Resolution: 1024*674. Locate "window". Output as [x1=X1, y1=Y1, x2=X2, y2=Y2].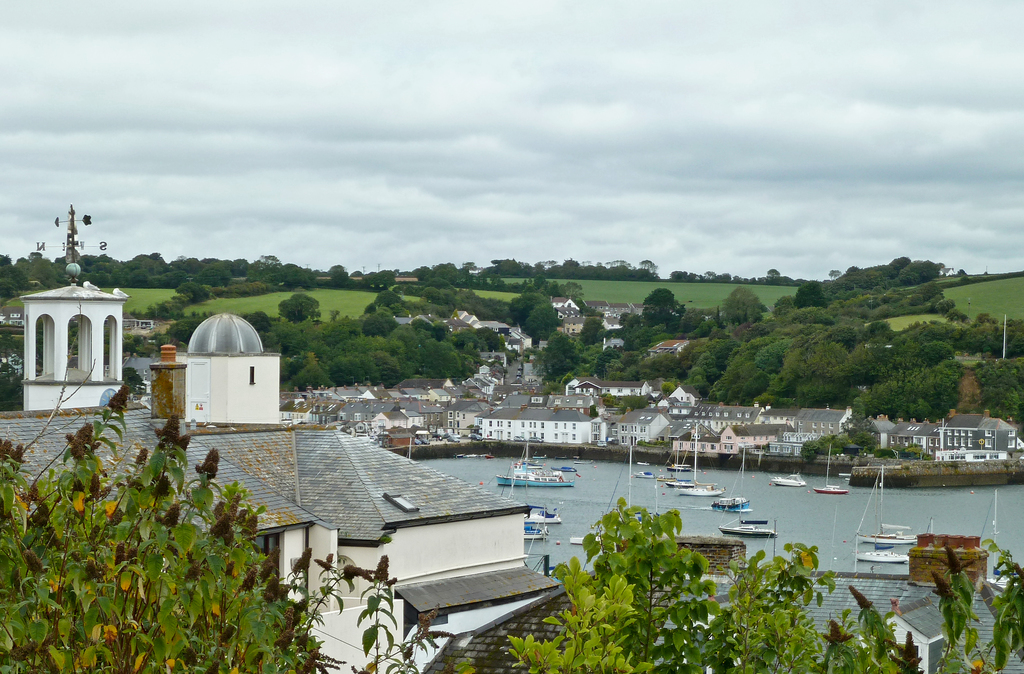
[x1=635, y1=424, x2=636, y2=429].
